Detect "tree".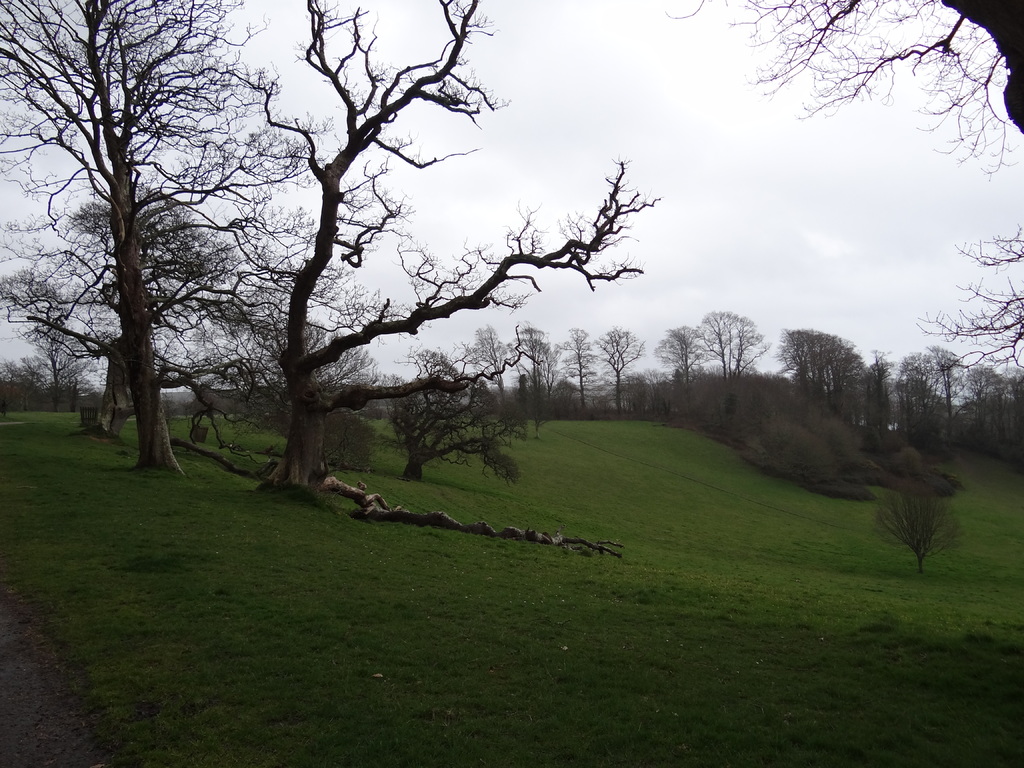
Detected at (554,325,600,413).
